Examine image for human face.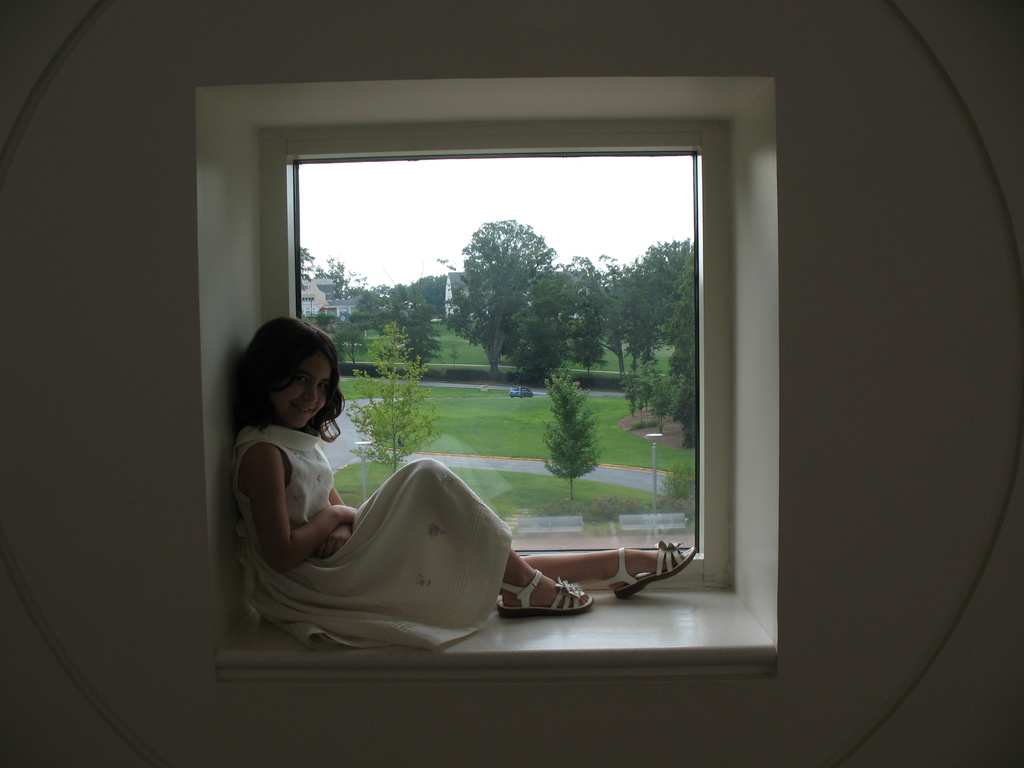
Examination result: select_region(271, 353, 328, 431).
